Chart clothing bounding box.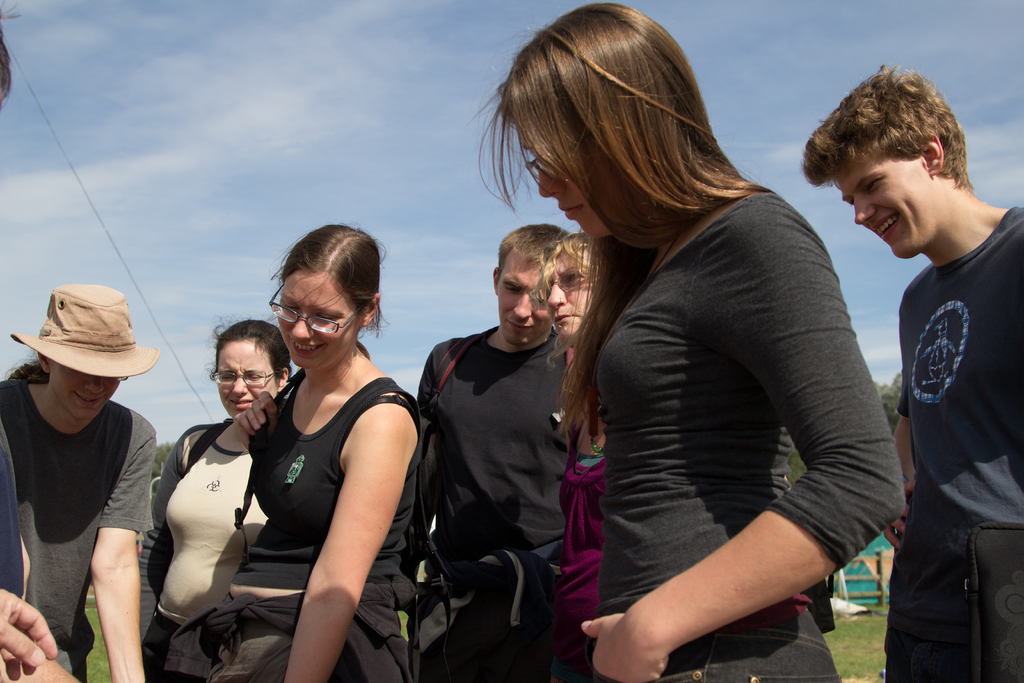
Charted: (895,199,1023,682).
